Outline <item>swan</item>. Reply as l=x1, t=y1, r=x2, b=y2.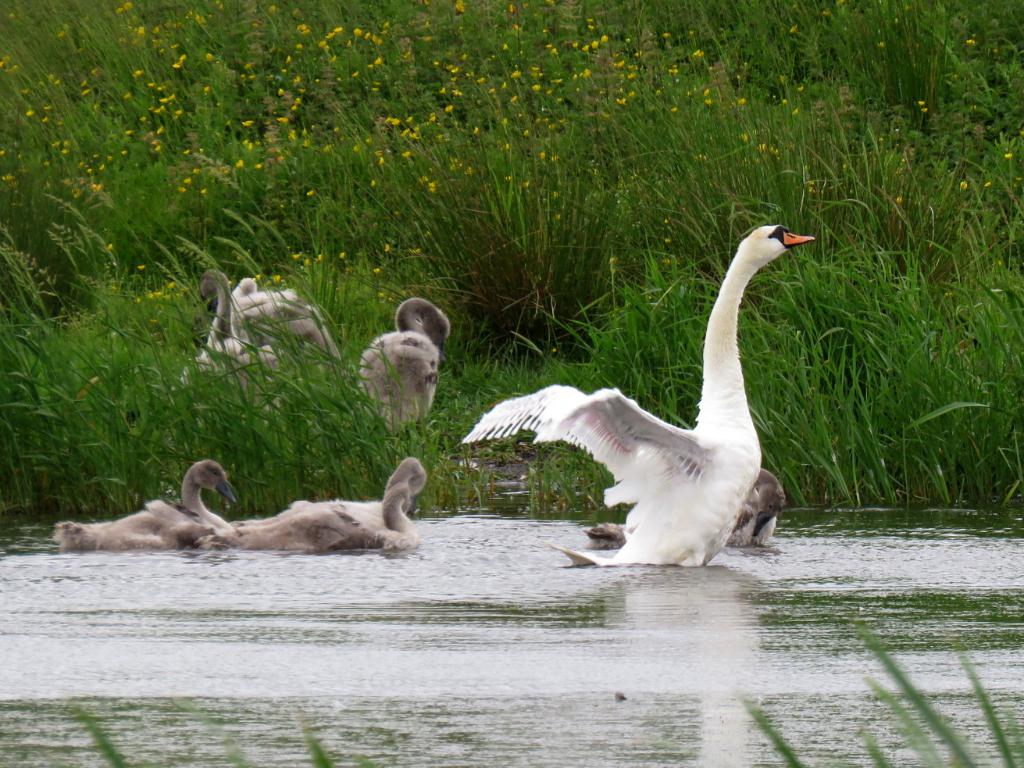
l=54, t=456, r=235, b=560.
